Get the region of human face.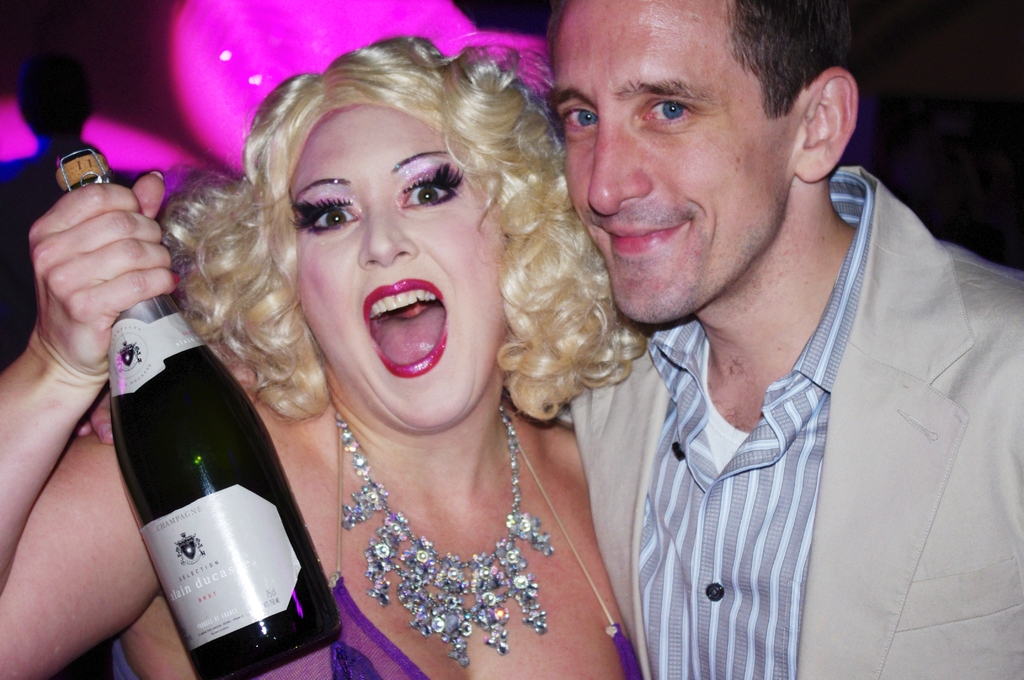
[x1=299, y1=109, x2=513, y2=425].
